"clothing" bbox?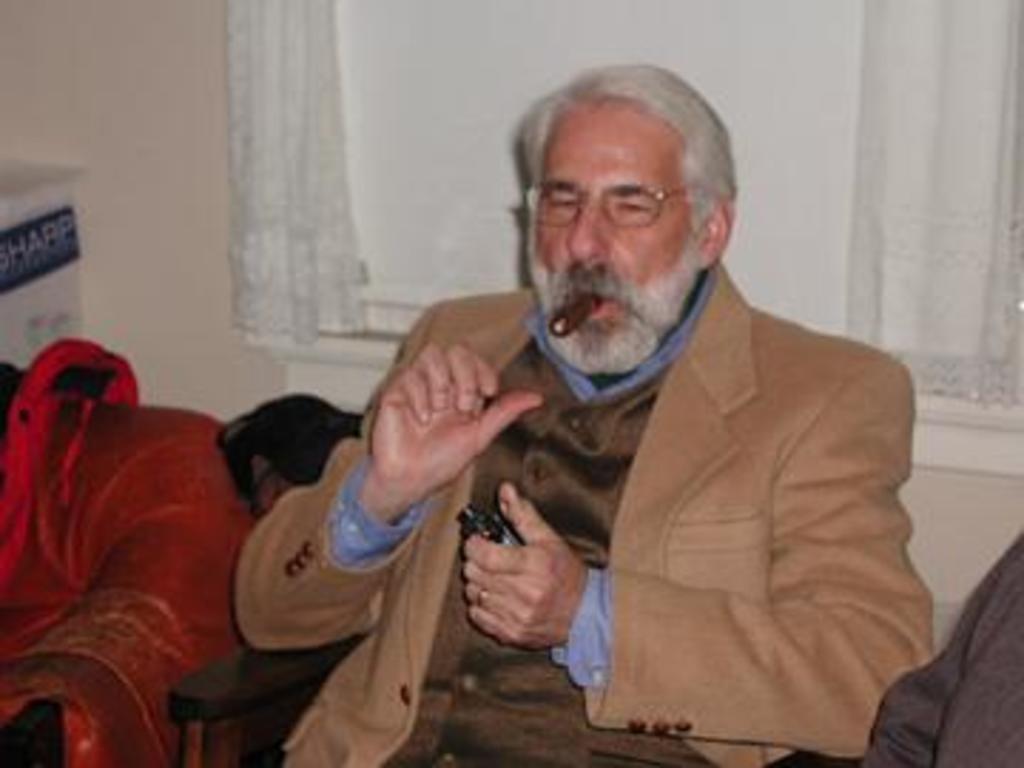
[239, 270, 942, 762]
